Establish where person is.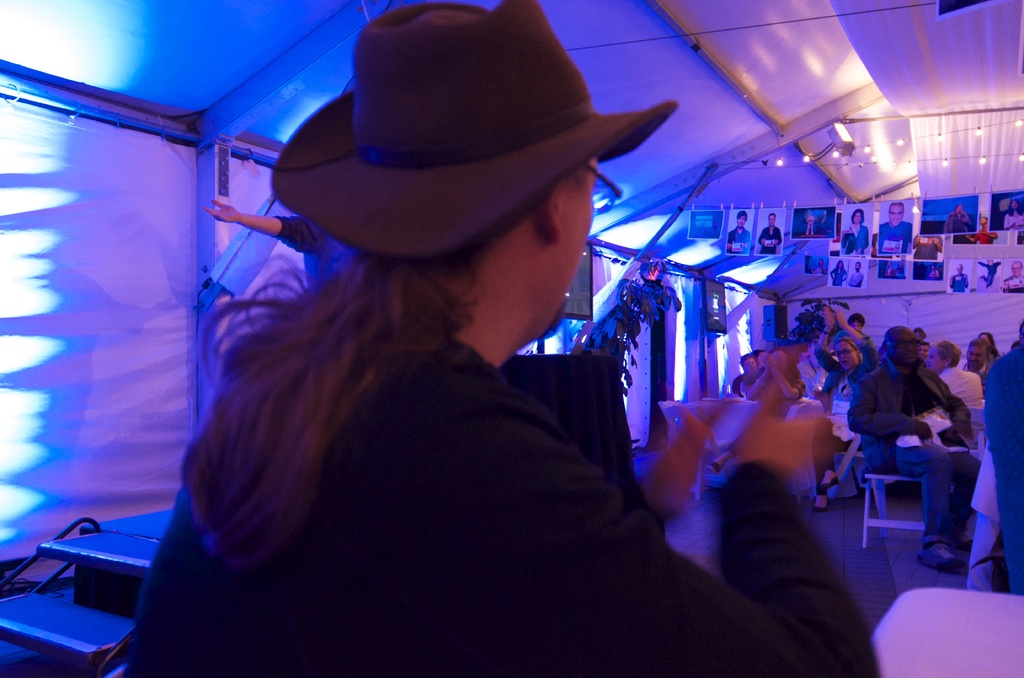
Established at l=728, t=207, r=748, b=257.
